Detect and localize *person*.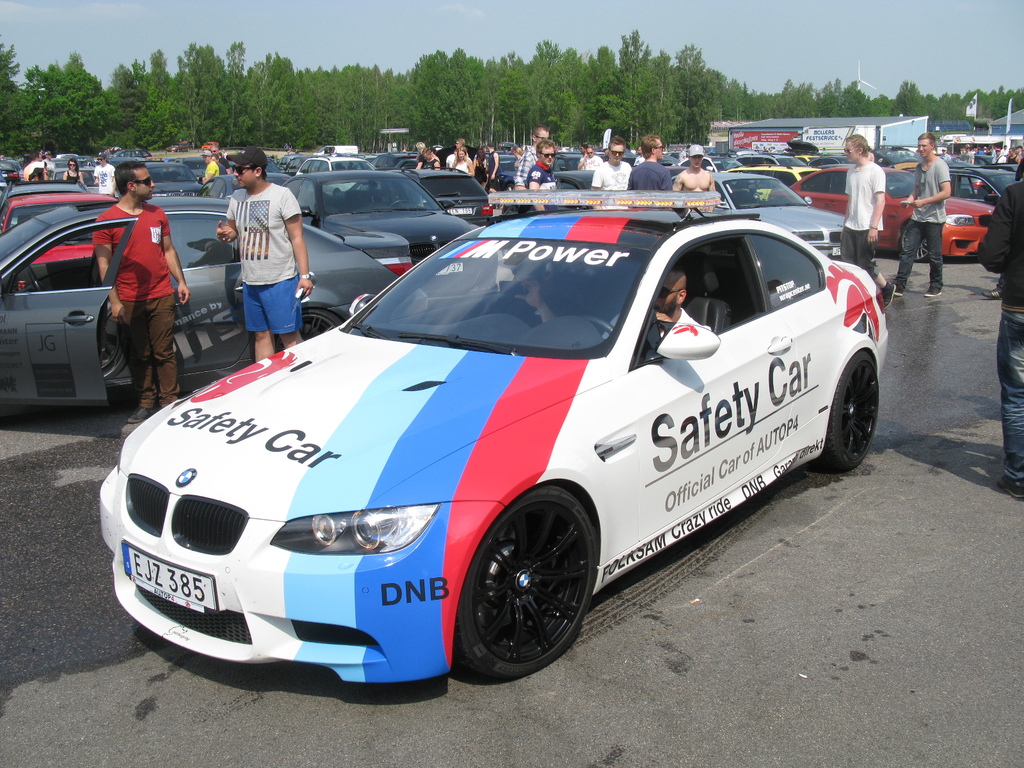
Localized at Rect(46, 154, 56, 172).
